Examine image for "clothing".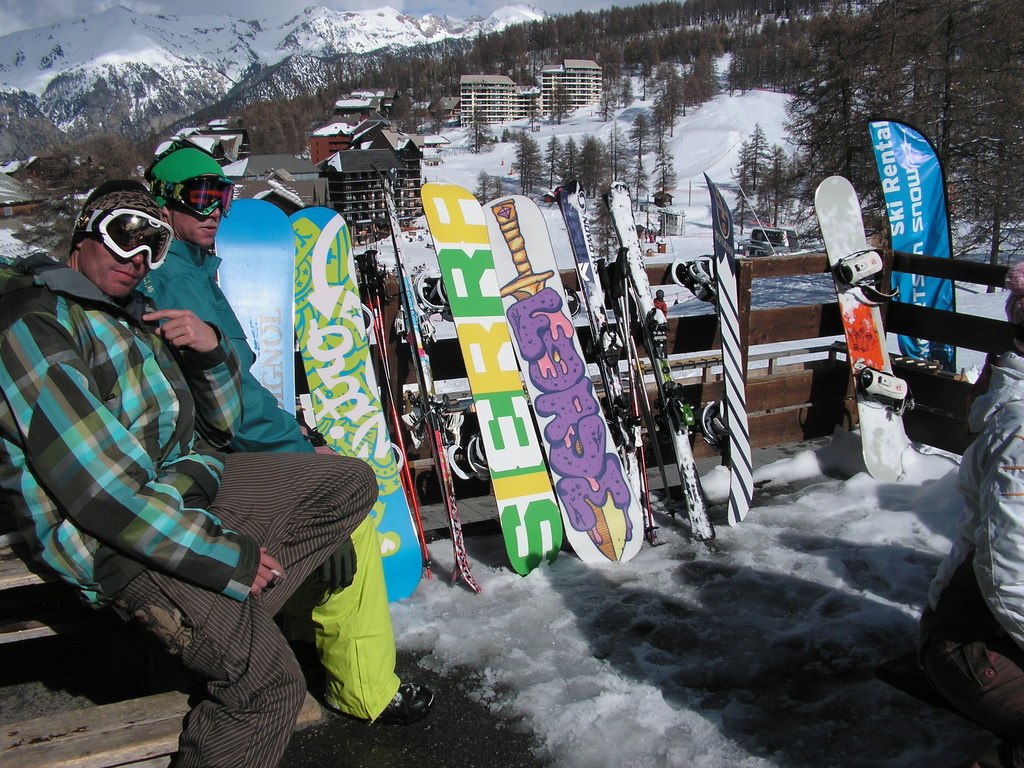
Examination result: <bbox>140, 230, 310, 450</bbox>.
